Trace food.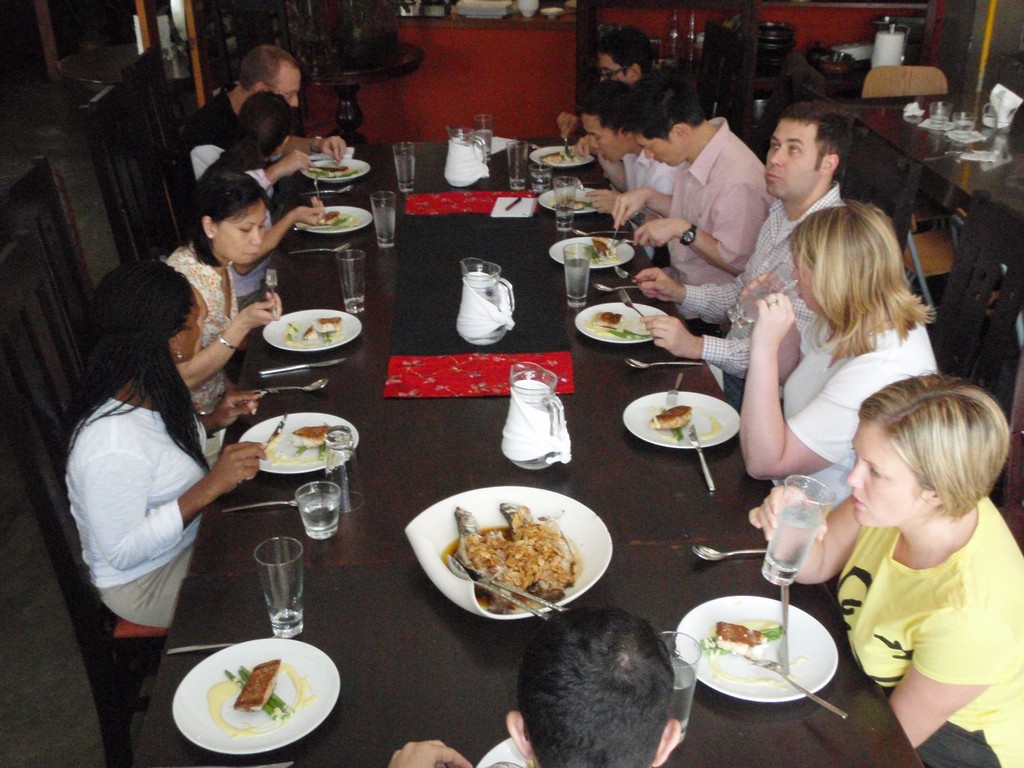
Traced to (290, 423, 330, 449).
